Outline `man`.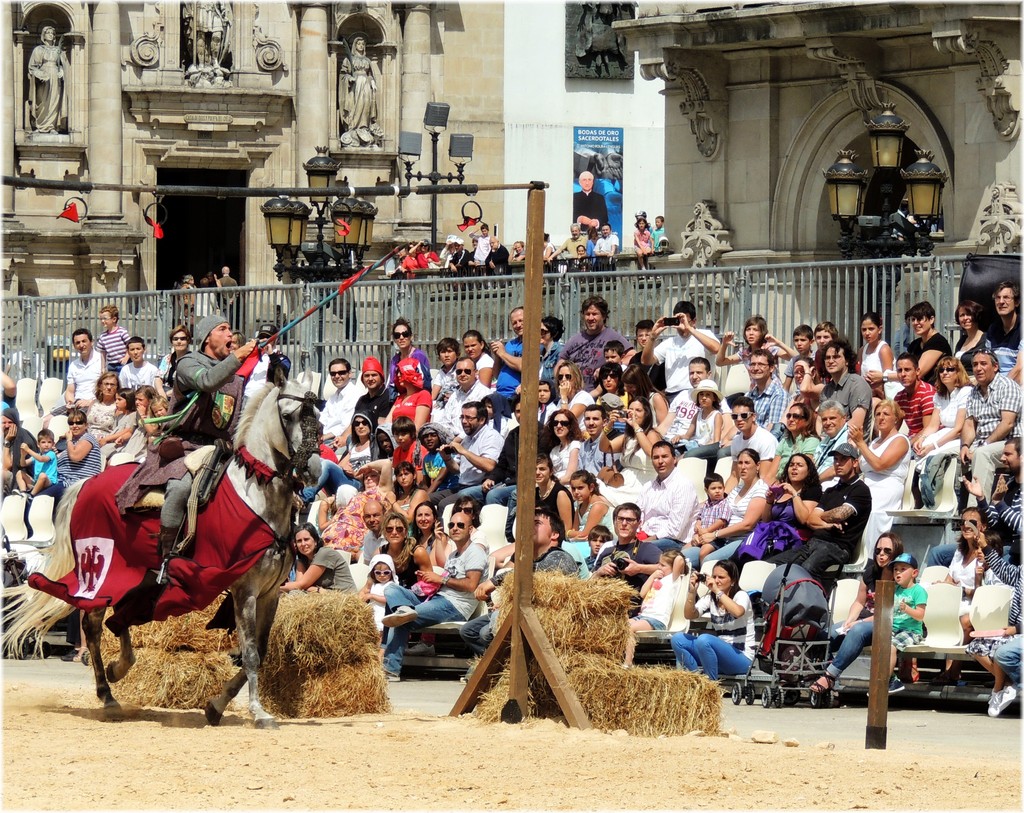
Outline: l=591, t=222, r=619, b=293.
